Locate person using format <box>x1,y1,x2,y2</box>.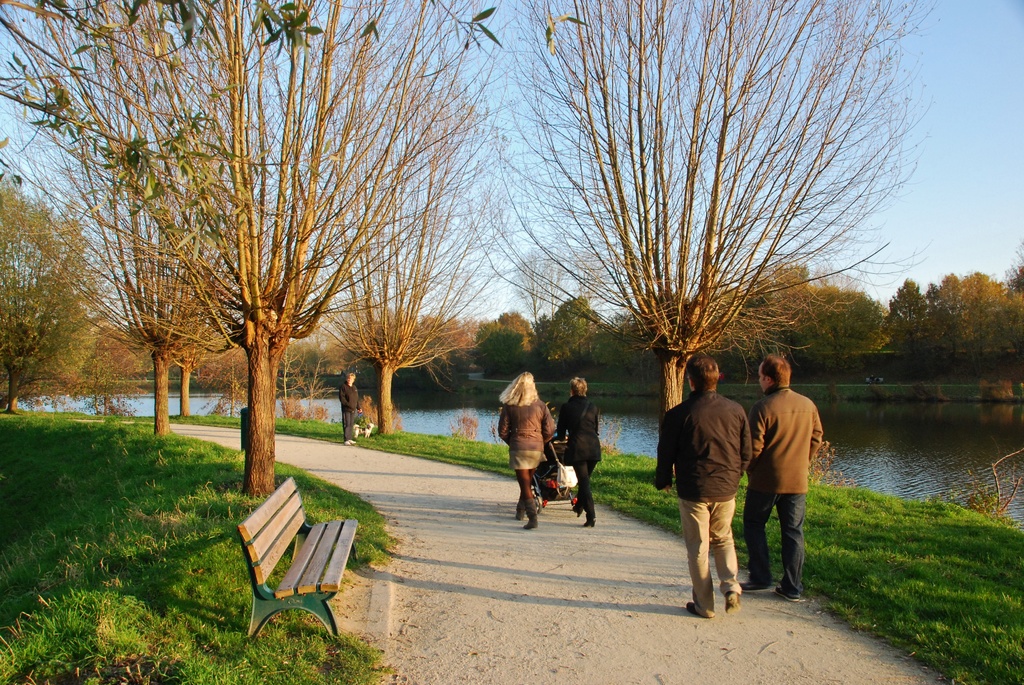
<box>741,352,821,601</box>.
